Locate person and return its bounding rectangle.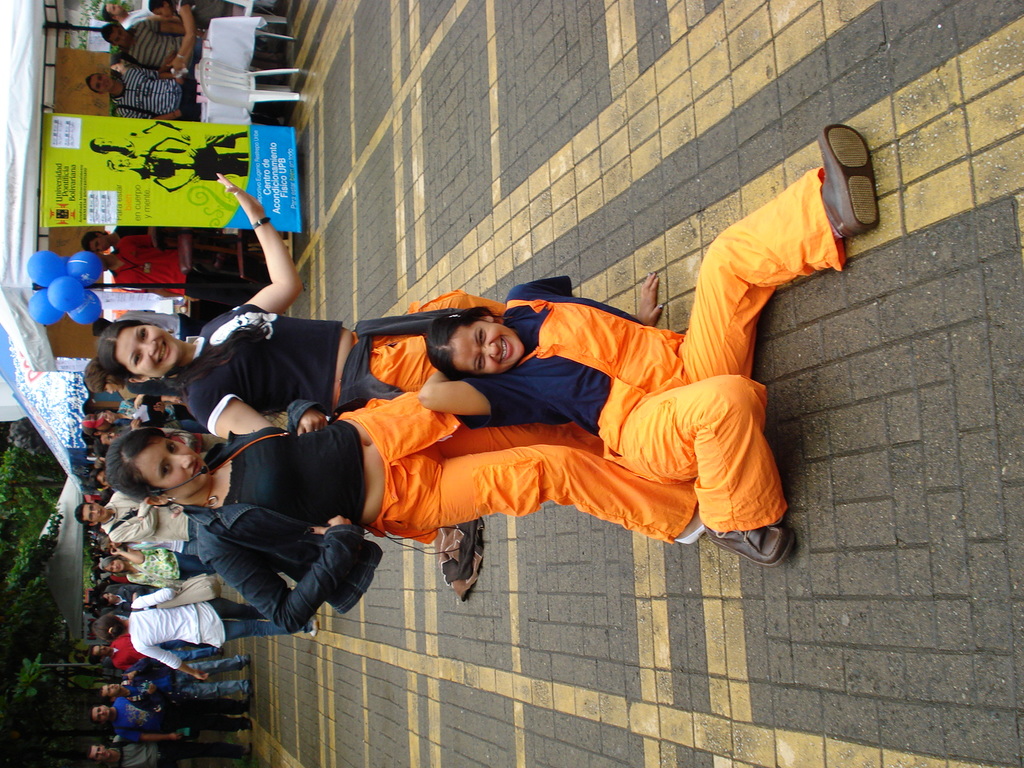
[left=93, top=173, right=506, bottom=431].
